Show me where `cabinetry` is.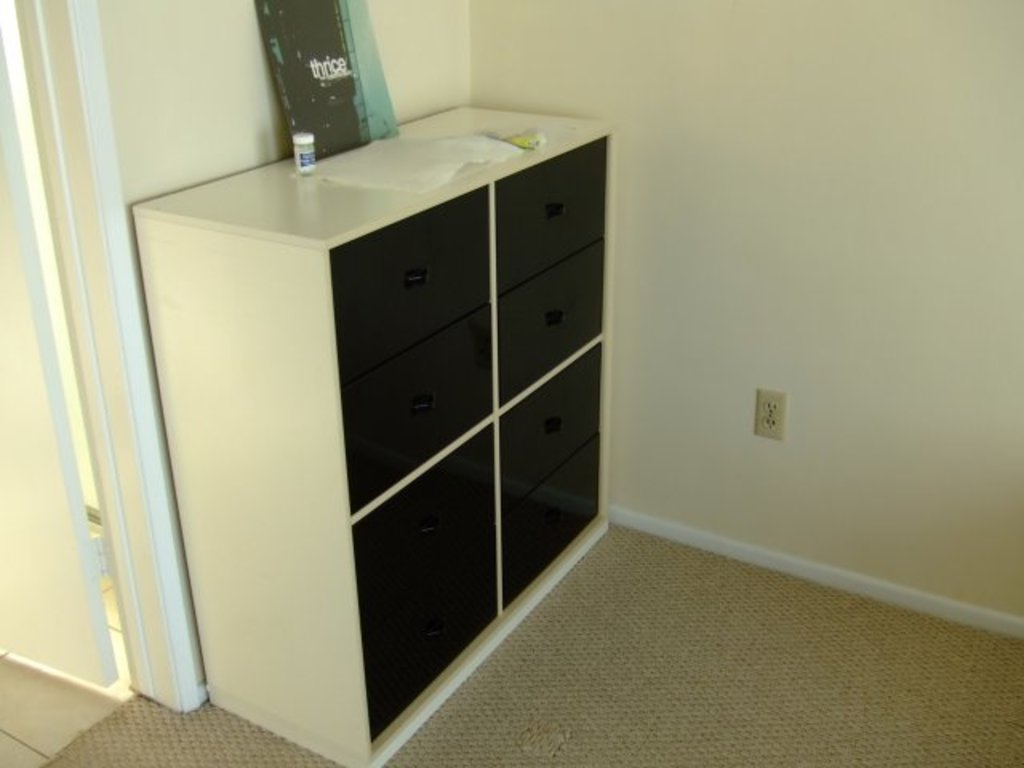
`cabinetry` is at {"x1": 120, "y1": 27, "x2": 659, "y2": 731}.
